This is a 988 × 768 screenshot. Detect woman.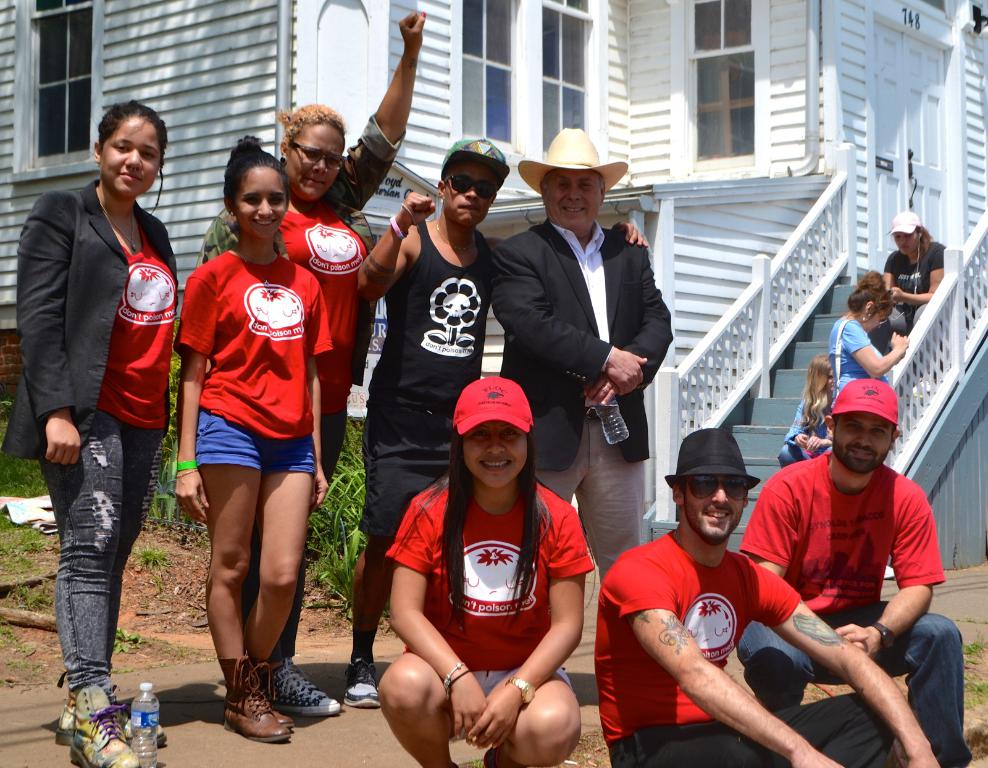
x1=876 y1=217 x2=944 y2=366.
